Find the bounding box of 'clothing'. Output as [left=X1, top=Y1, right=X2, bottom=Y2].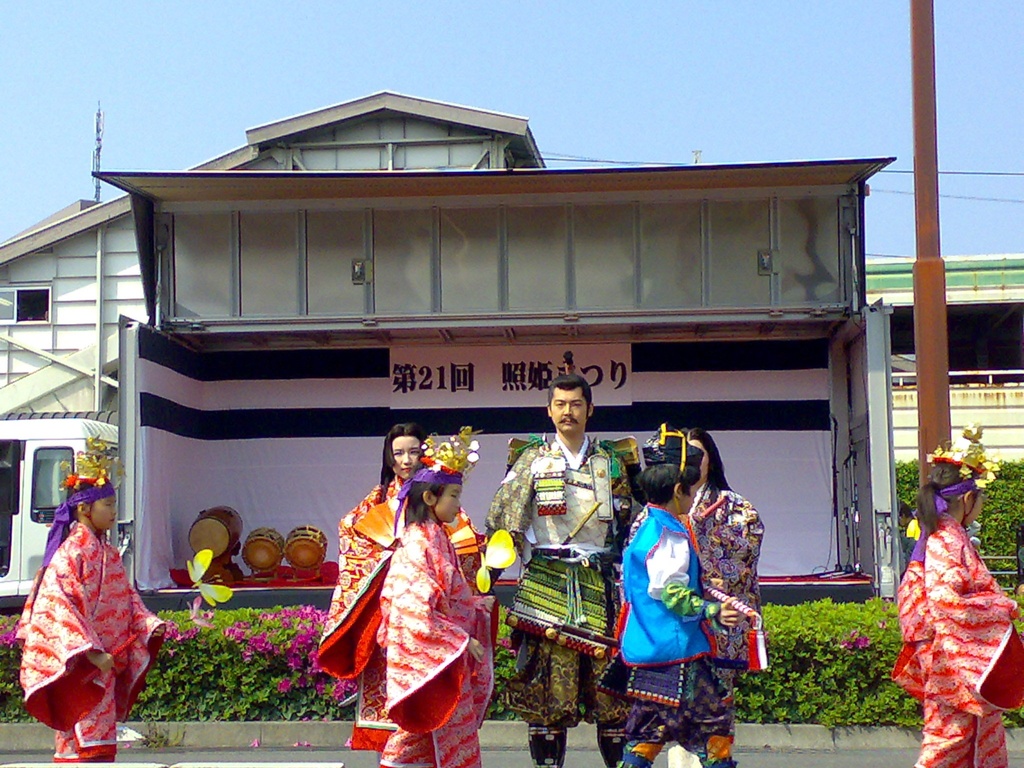
[left=28, top=495, right=148, bottom=749].
